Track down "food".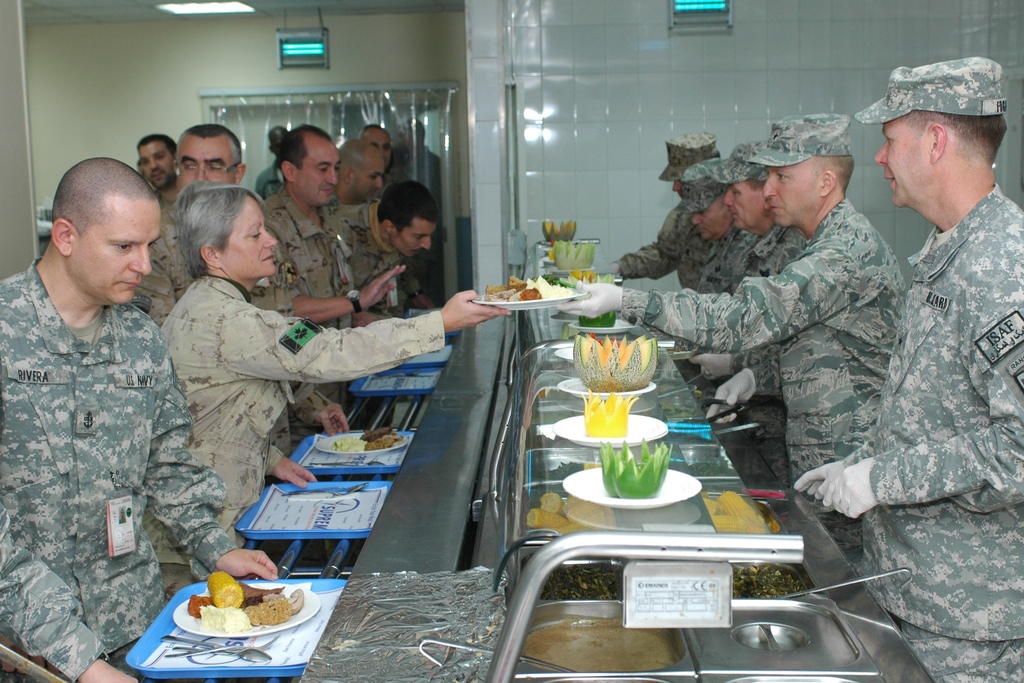
Tracked to {"x1": 596, "y1": 440, "x2": 673, "y2": 497}.
